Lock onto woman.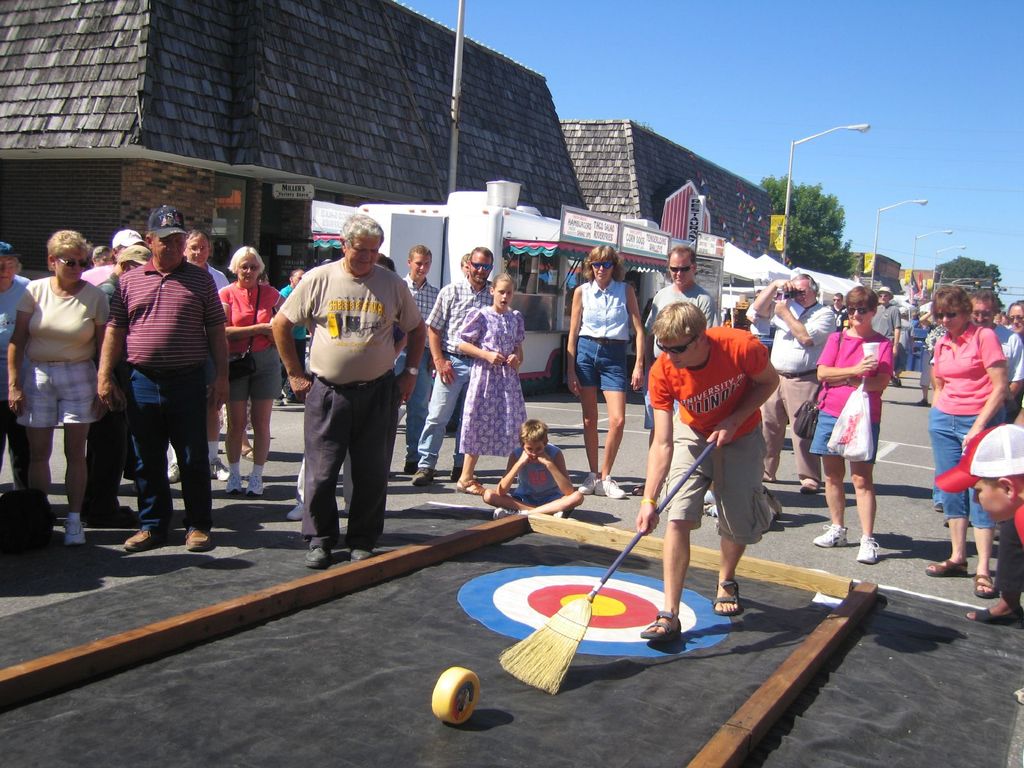
Locked: {"x1": 8, "y1": 229, "x2": 109, "y2": 547}.
